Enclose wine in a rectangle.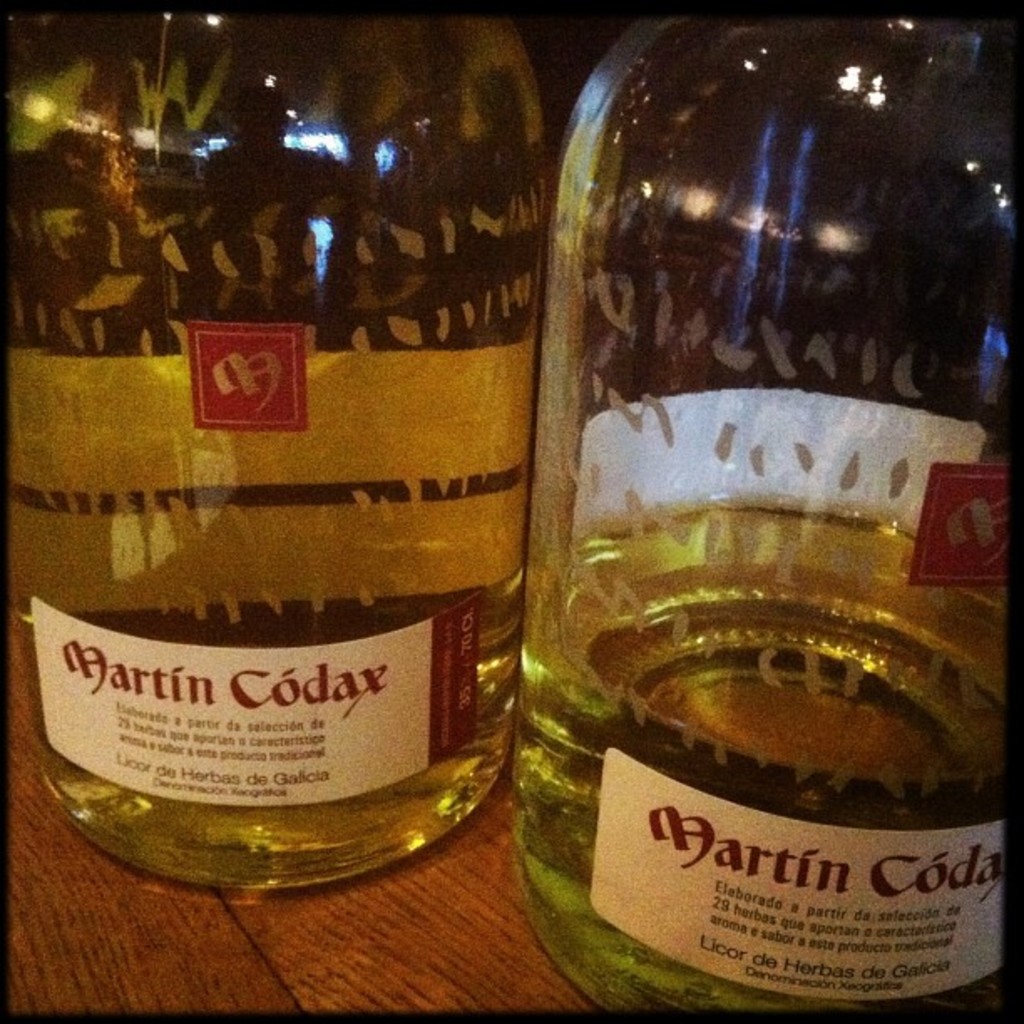
512 494 1004 1014.
